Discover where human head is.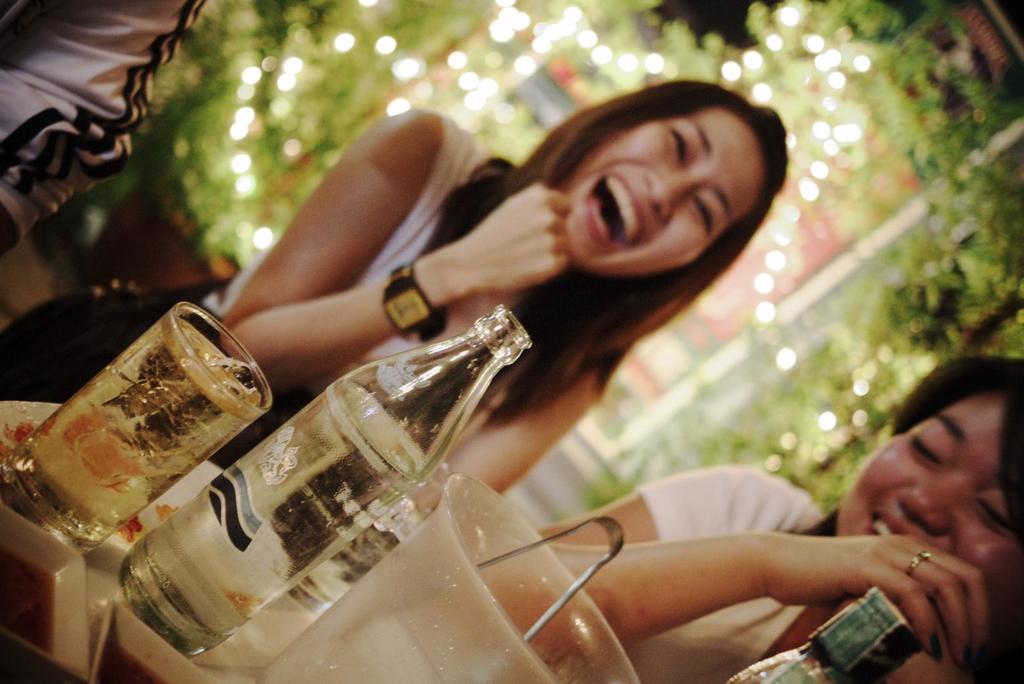
Discovered at <box>832,353,1022,666</box>.
